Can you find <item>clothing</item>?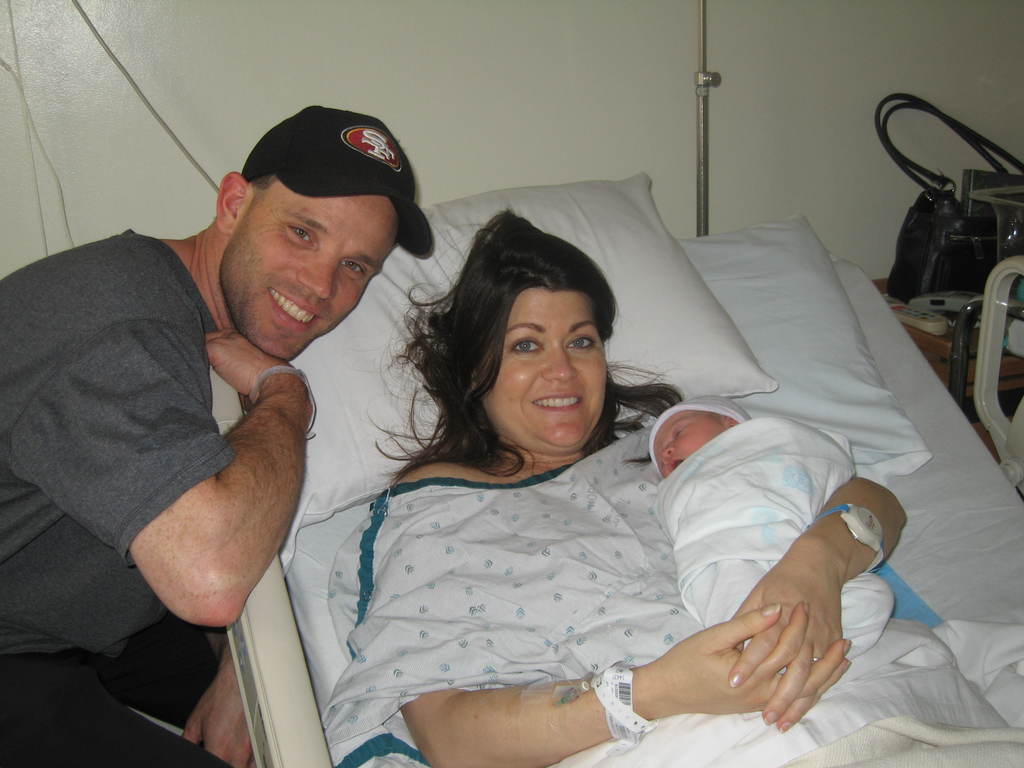
Yes, bounding box: x1=0, y1=229, x2=239, y2=767.
